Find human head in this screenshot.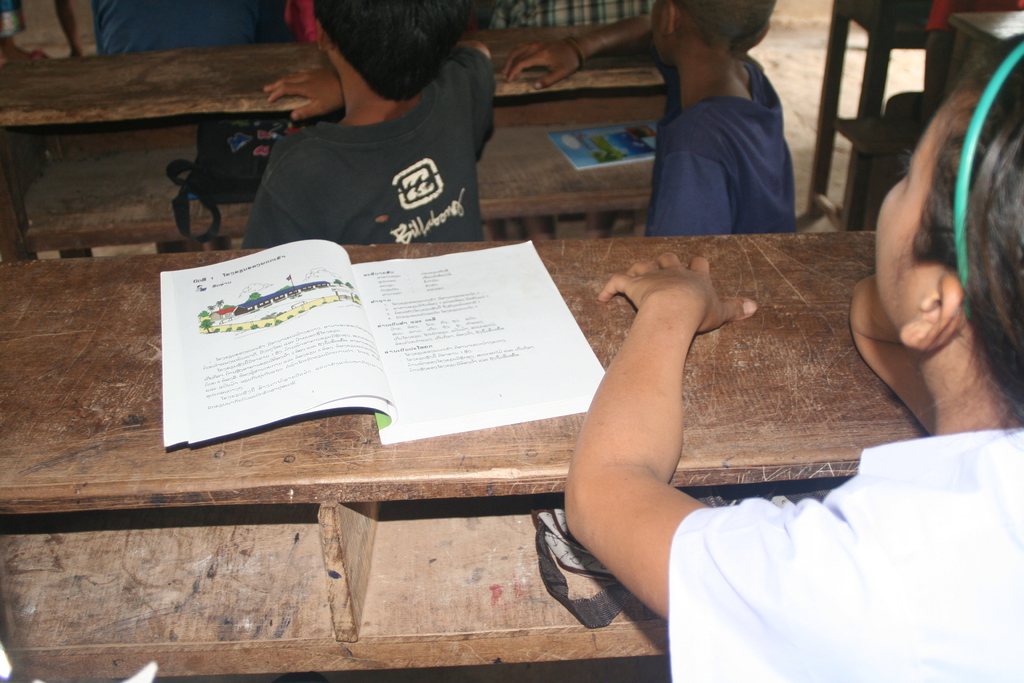
The bounding box for human head is (874, 33, 1023, 413).
